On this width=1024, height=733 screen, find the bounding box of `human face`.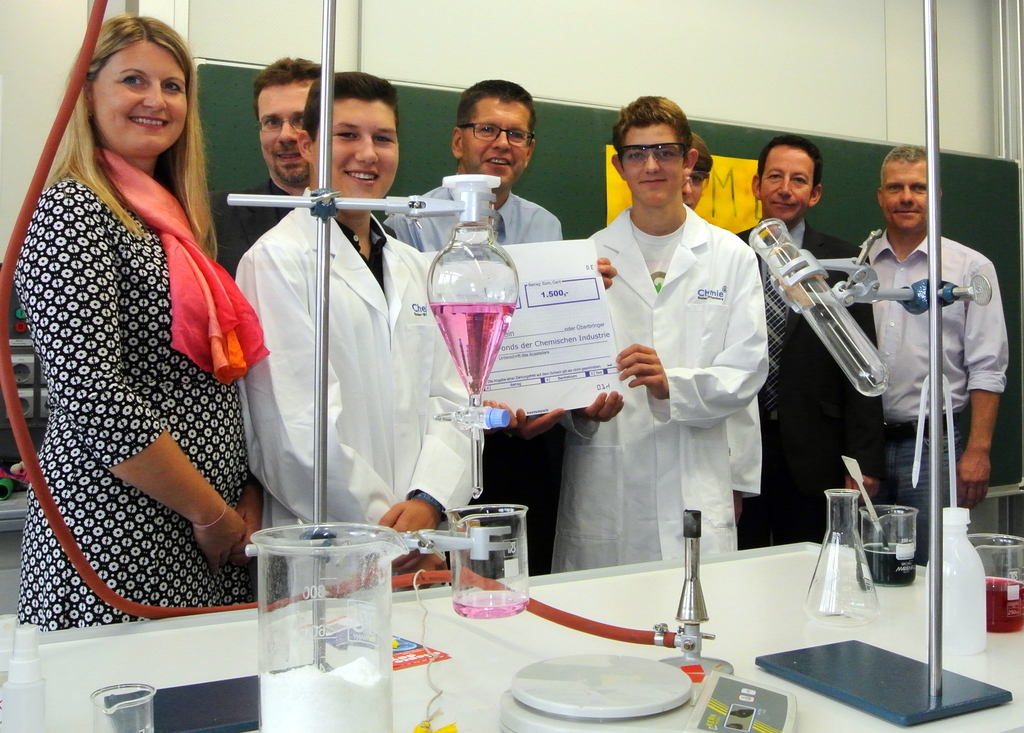
Bounding box: [x1=881, y1=161, x2=928, y2=231].
